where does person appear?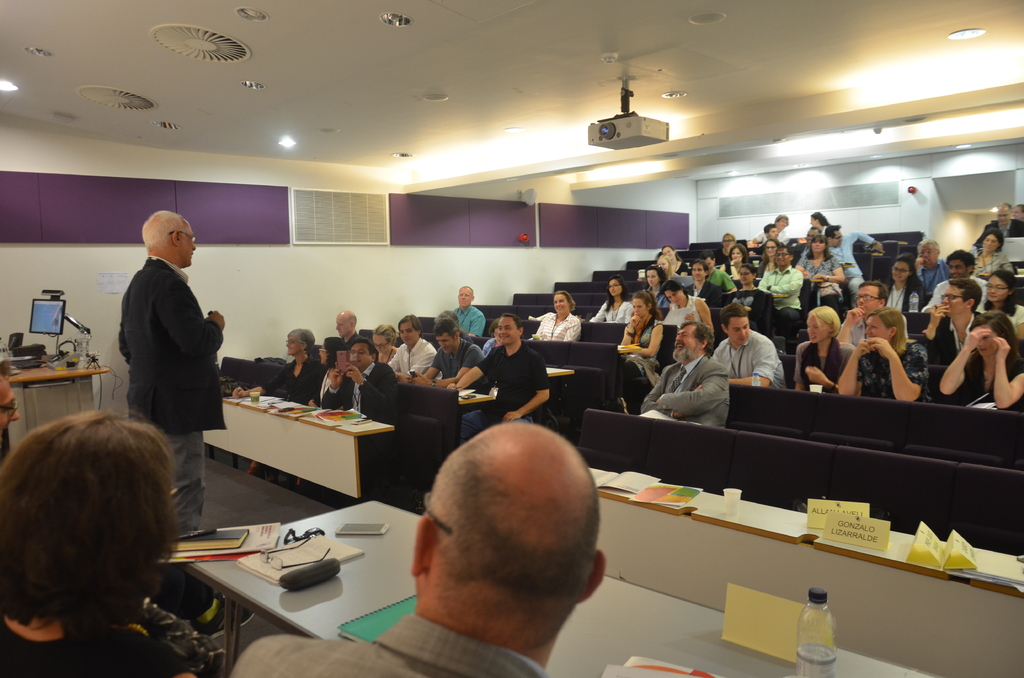
Appears at [x1=590, y1=272, x2=634, y2=323].
